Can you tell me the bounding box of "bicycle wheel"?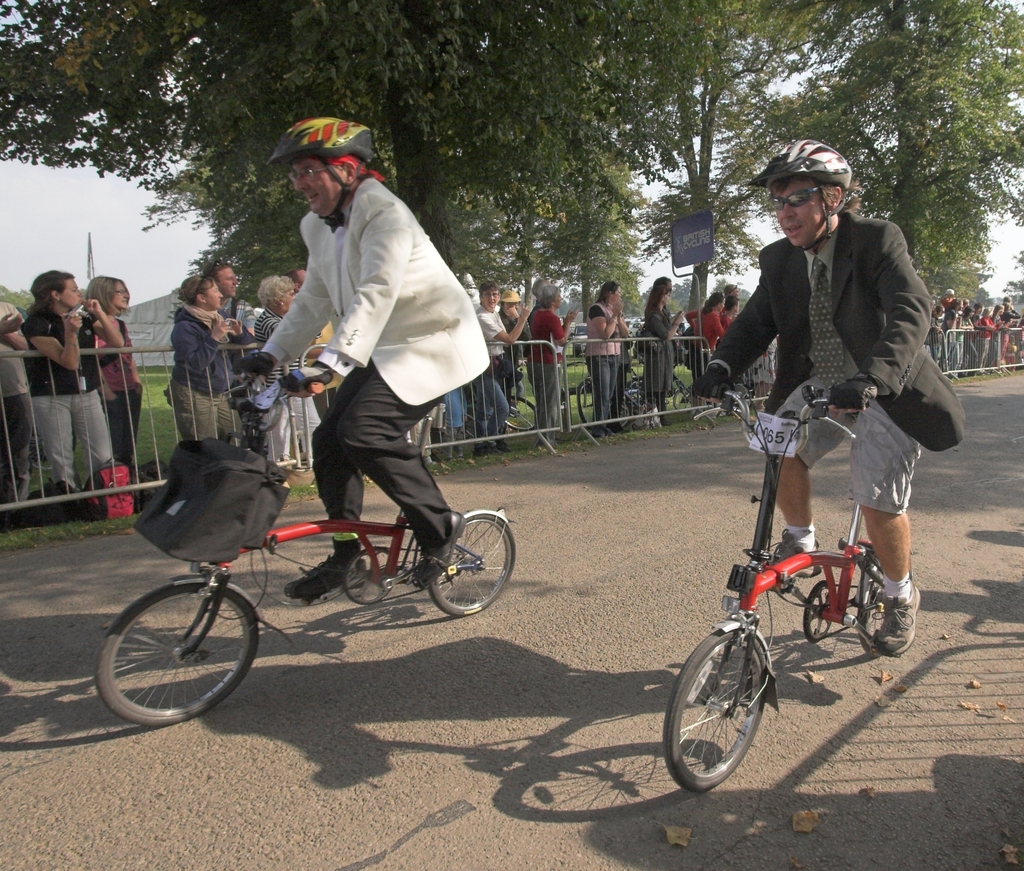
x1=671 y1=389 x2=692 y2=412.
